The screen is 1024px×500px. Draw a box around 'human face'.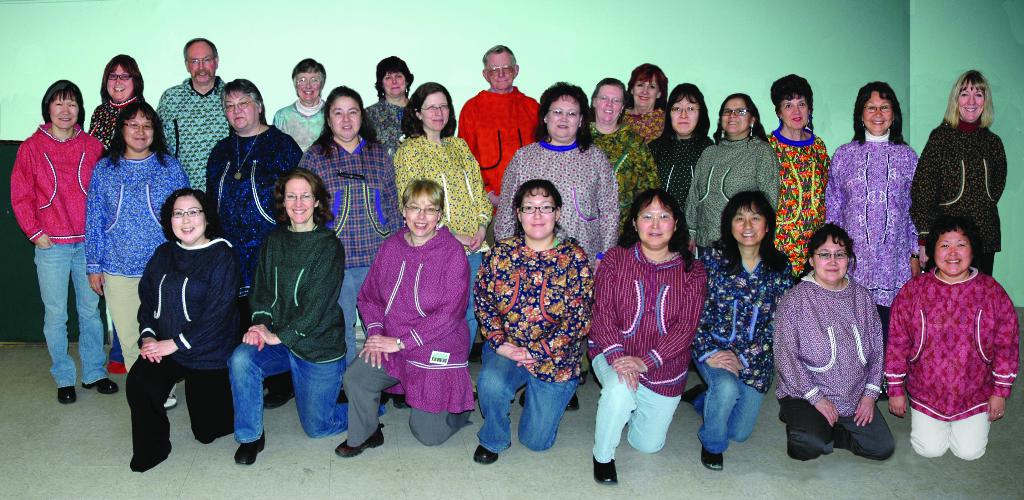
[330, 98, 360, 138].
